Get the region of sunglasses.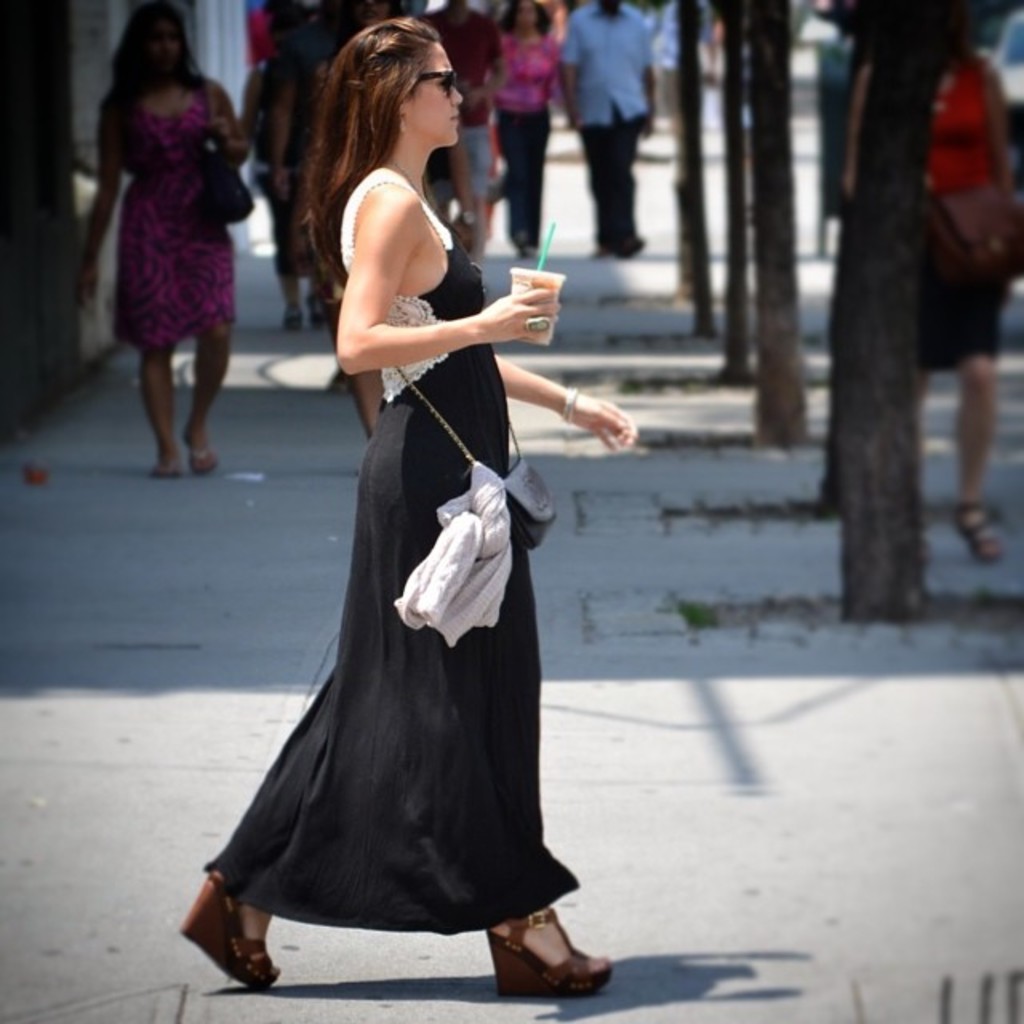
bbox(418, 69, 453, 96).
